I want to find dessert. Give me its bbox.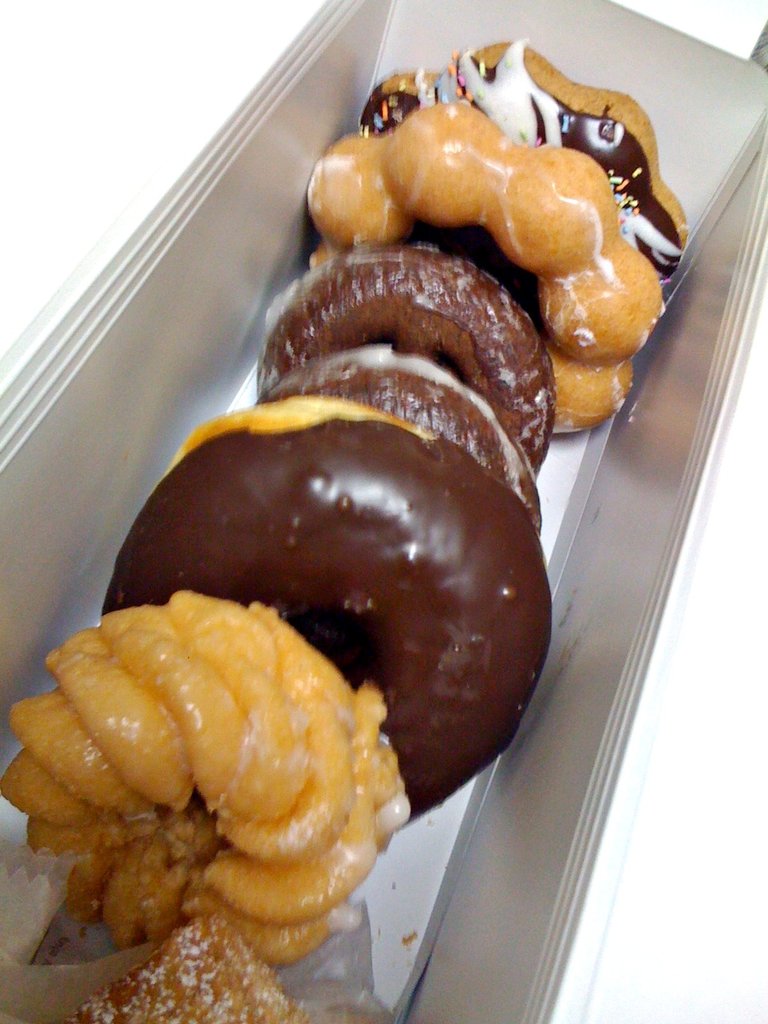
(67,909,310,1023).
